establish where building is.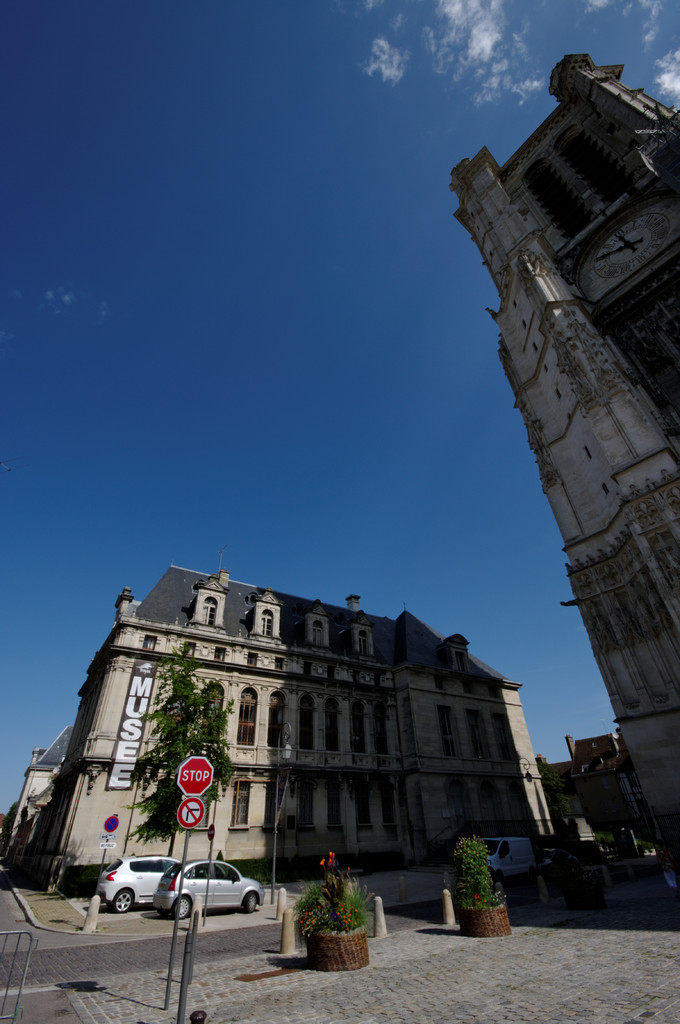
Established at pyautogui.locateOnScreen(537, 725, 639, 839).
